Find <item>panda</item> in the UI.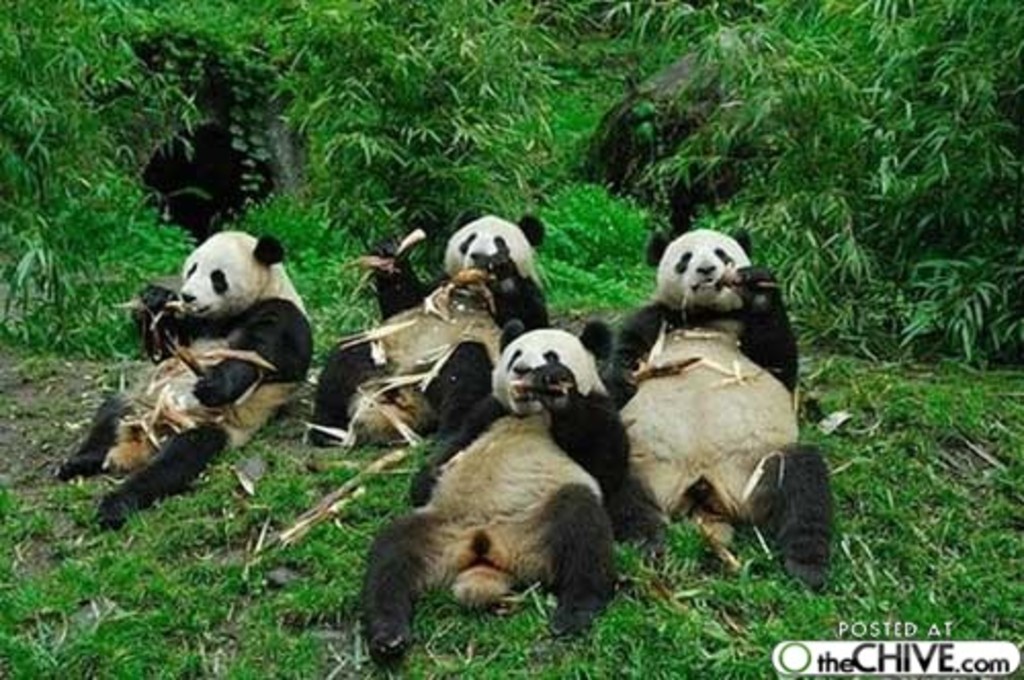
UI element at (left=57, top=225, right=319, bottom=537).
